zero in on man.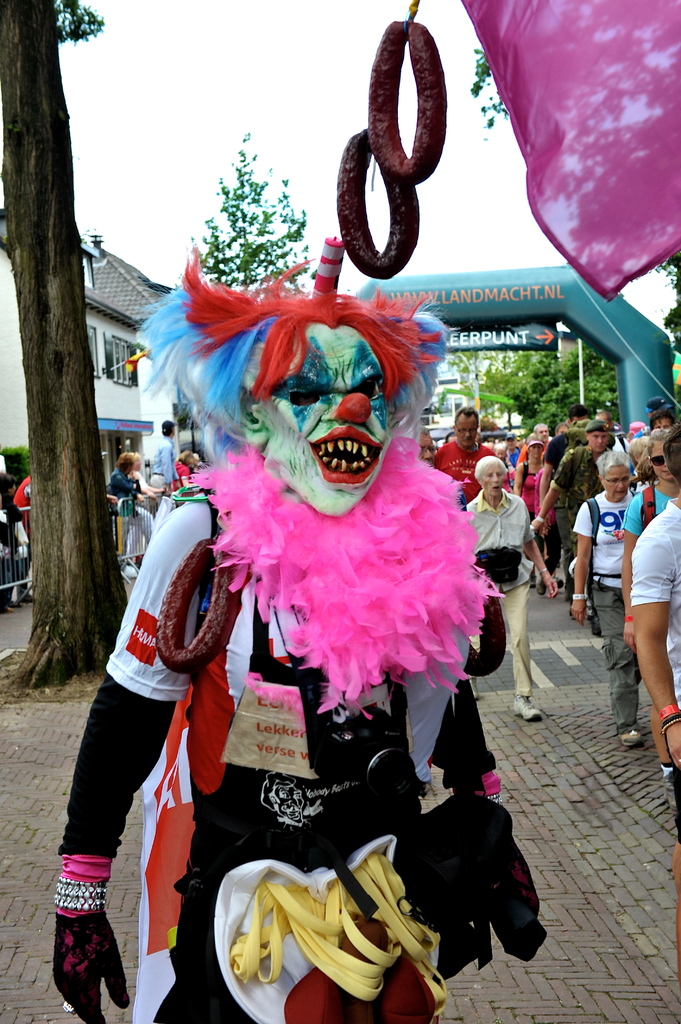
Zeroed in: Rect(626, 417, 680, 988).
